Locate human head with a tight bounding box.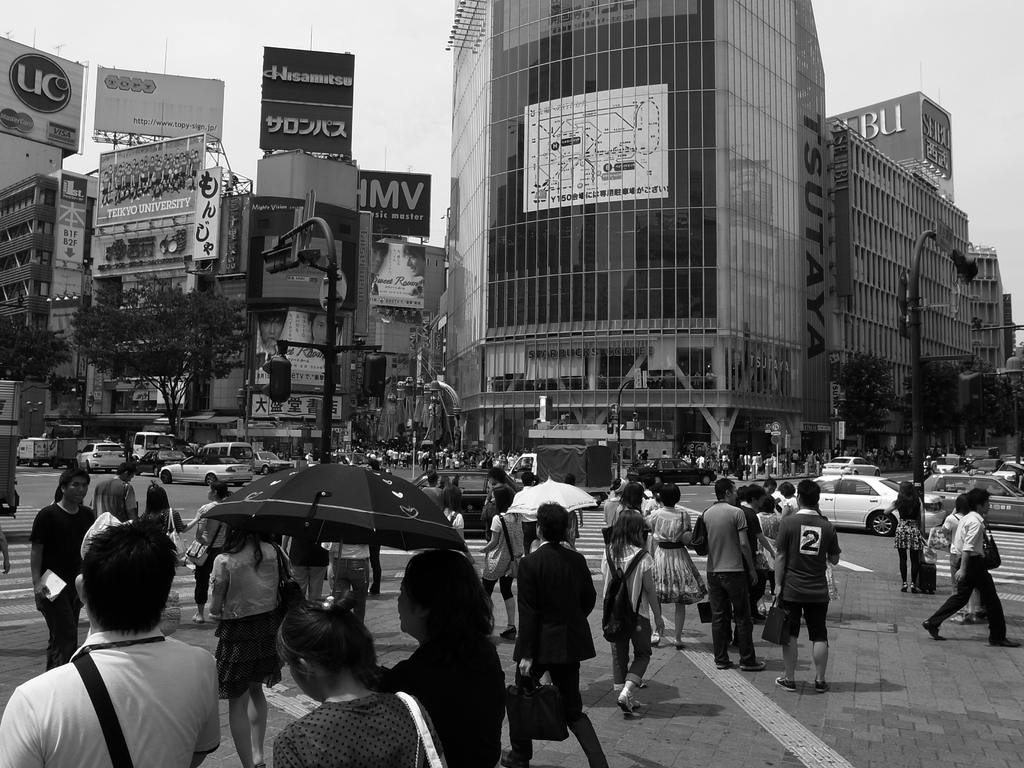
region(616, 509, 646, 538).
